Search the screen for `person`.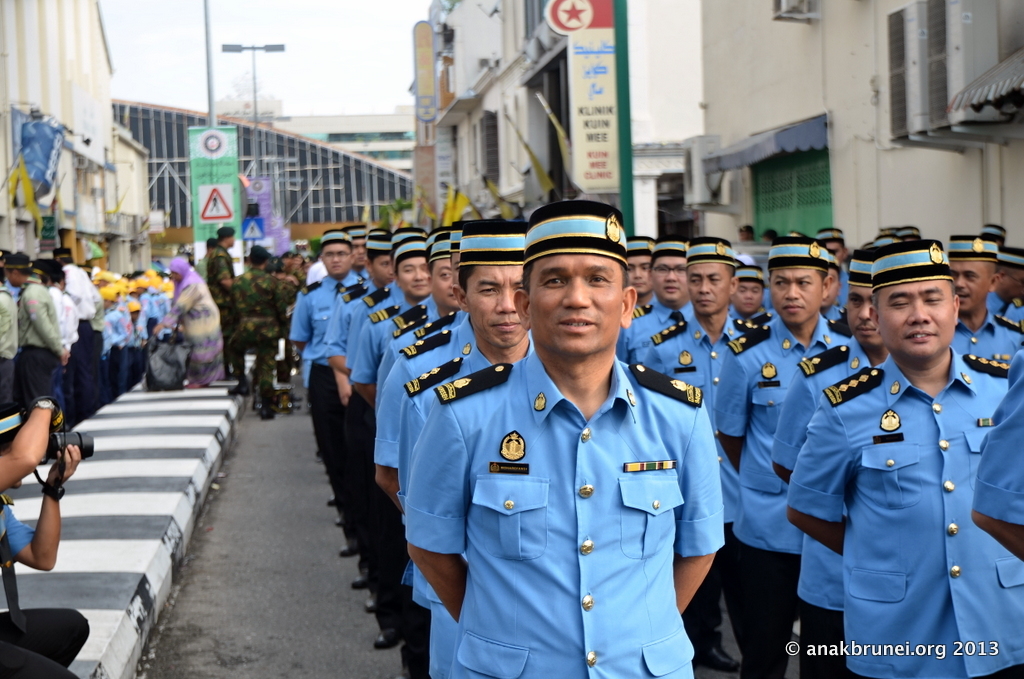
Found at 0 342 89 678.
